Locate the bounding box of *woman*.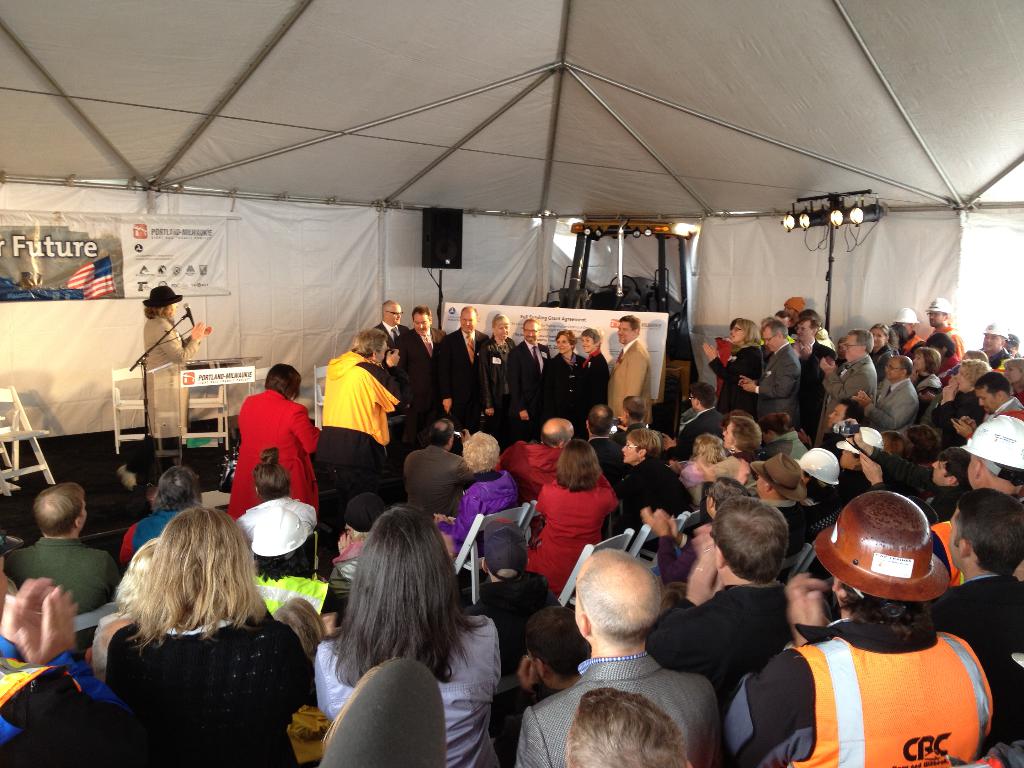
Bounding box: l=701, t=314, r=766, b=414.
